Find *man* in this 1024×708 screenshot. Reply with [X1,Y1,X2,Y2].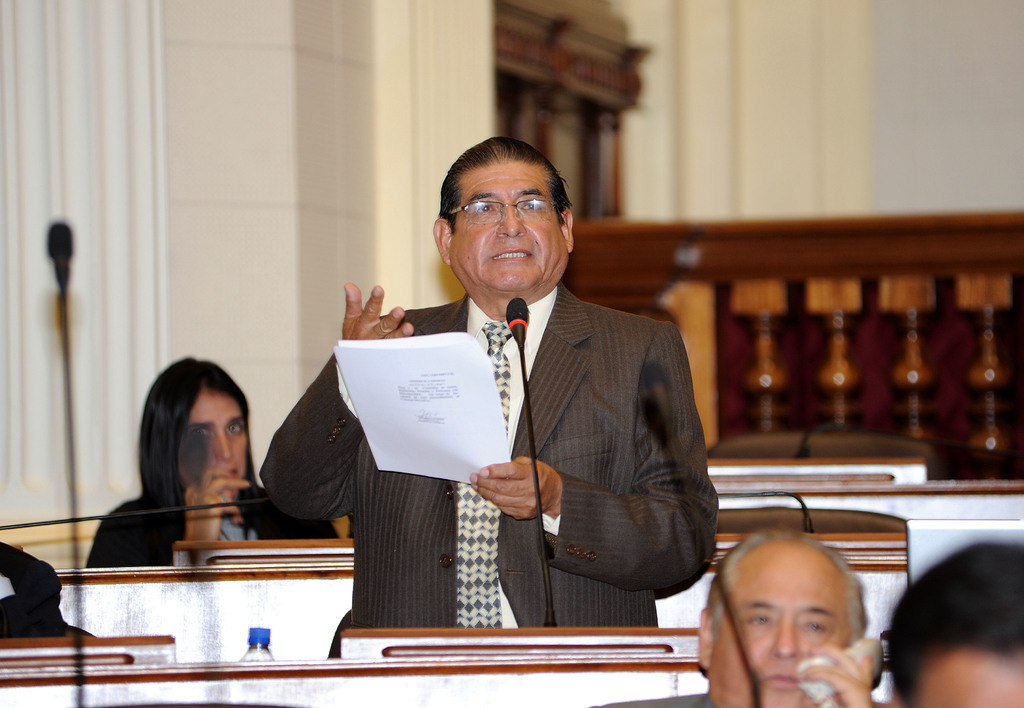
[321,157,723,637].
